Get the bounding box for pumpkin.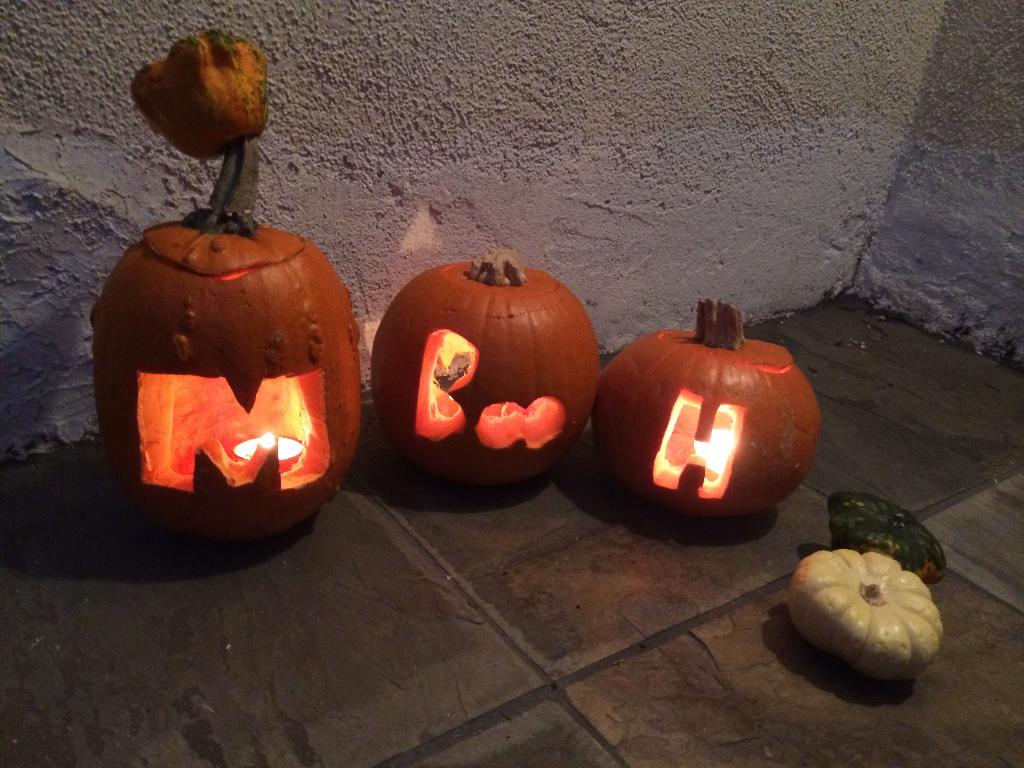
rect(369, 249, 609, 495).
